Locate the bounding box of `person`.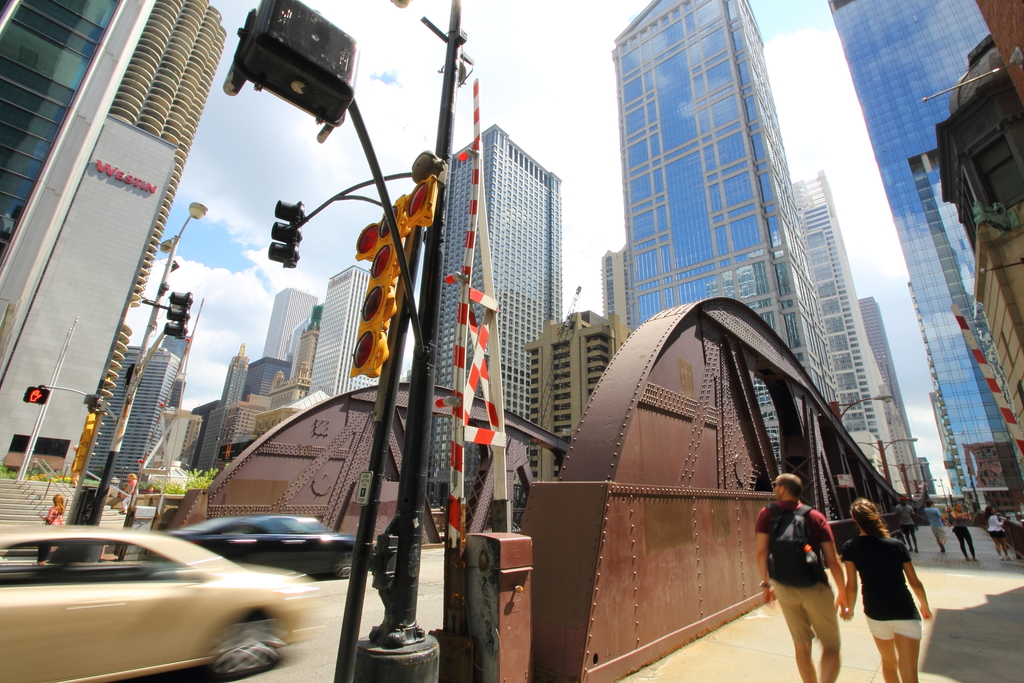
Bounding box: box(840, 497, 939, 682).
